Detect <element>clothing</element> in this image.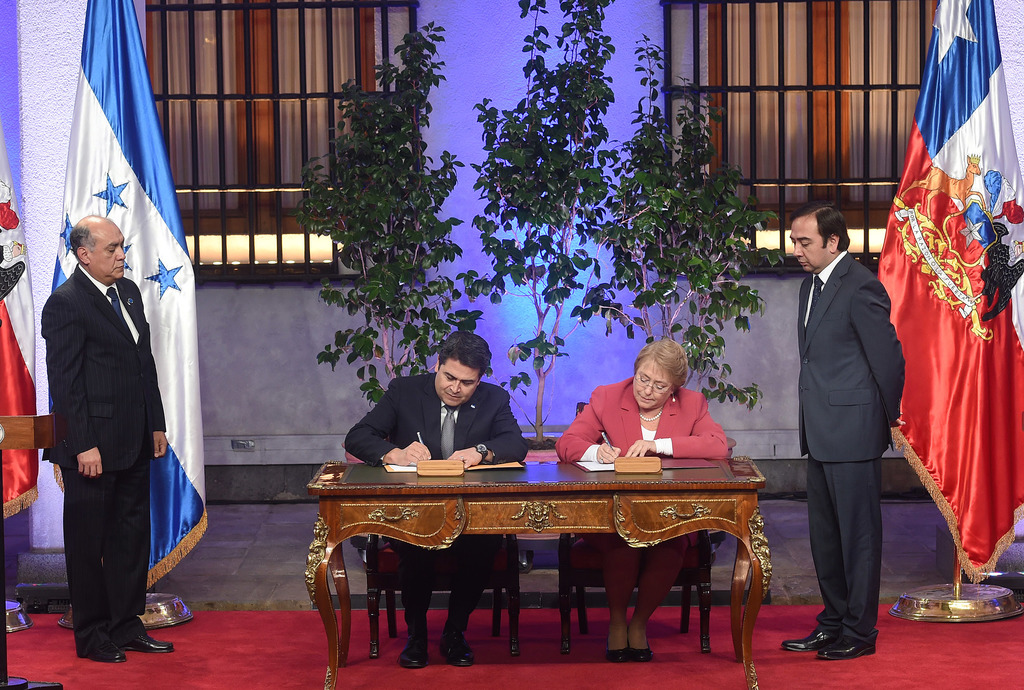
Detection: [x1=554, y1=379, x2=726, y2=601].
